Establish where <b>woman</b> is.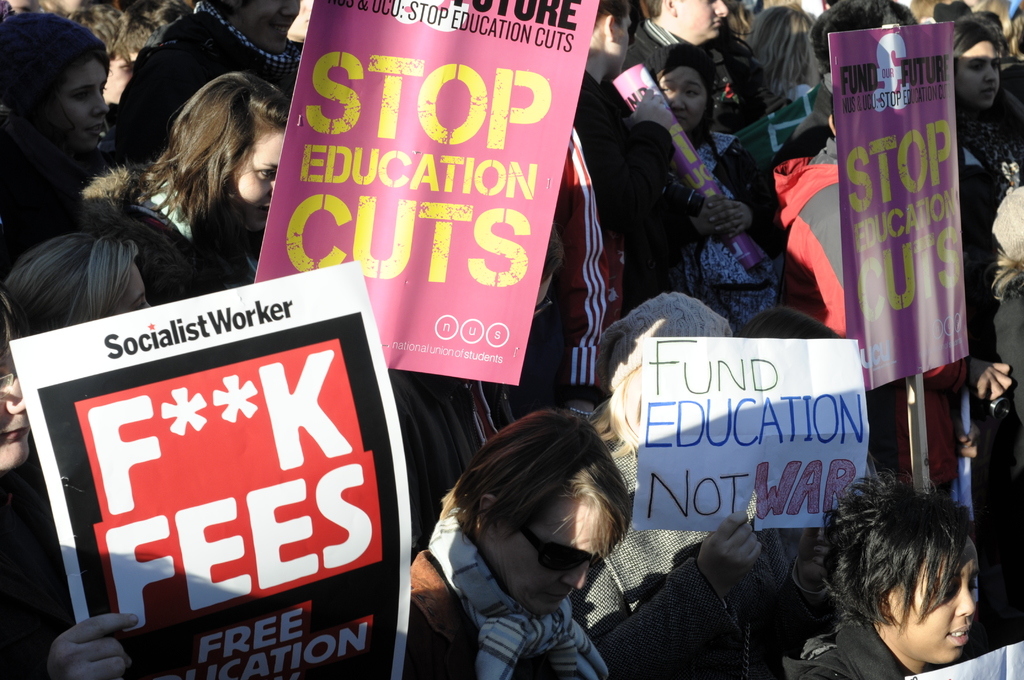
Established at 781:458:1006:679.
